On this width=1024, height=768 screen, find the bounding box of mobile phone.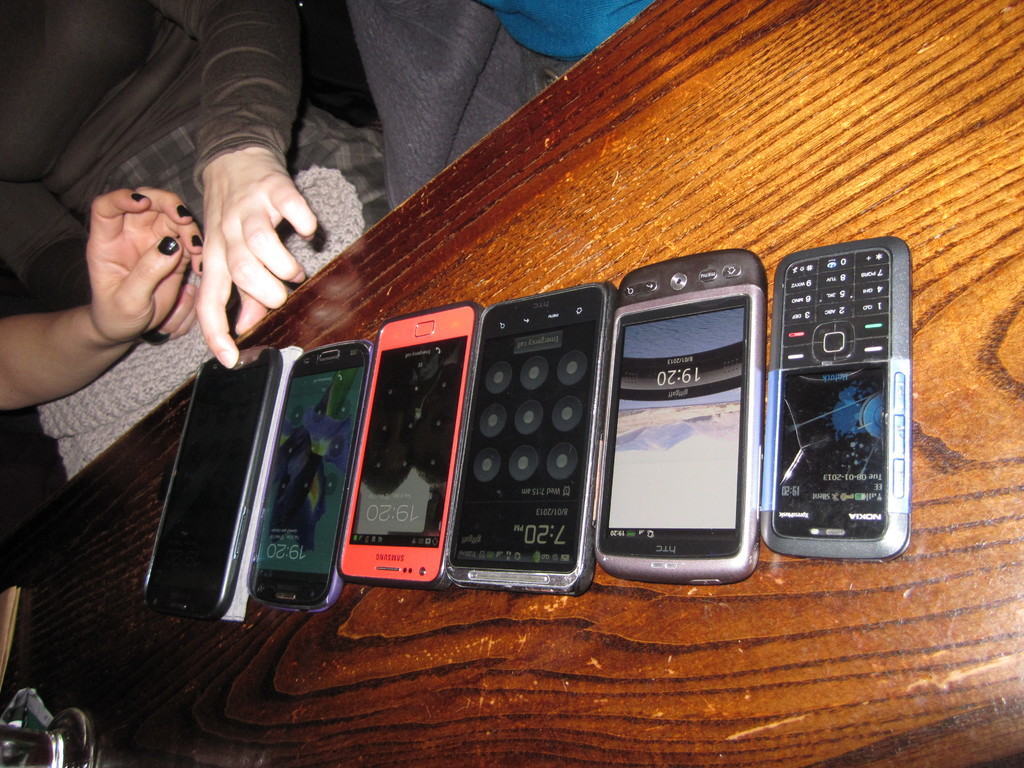
Bounding box: [left=138, top=344, right=282, bottom=622].
